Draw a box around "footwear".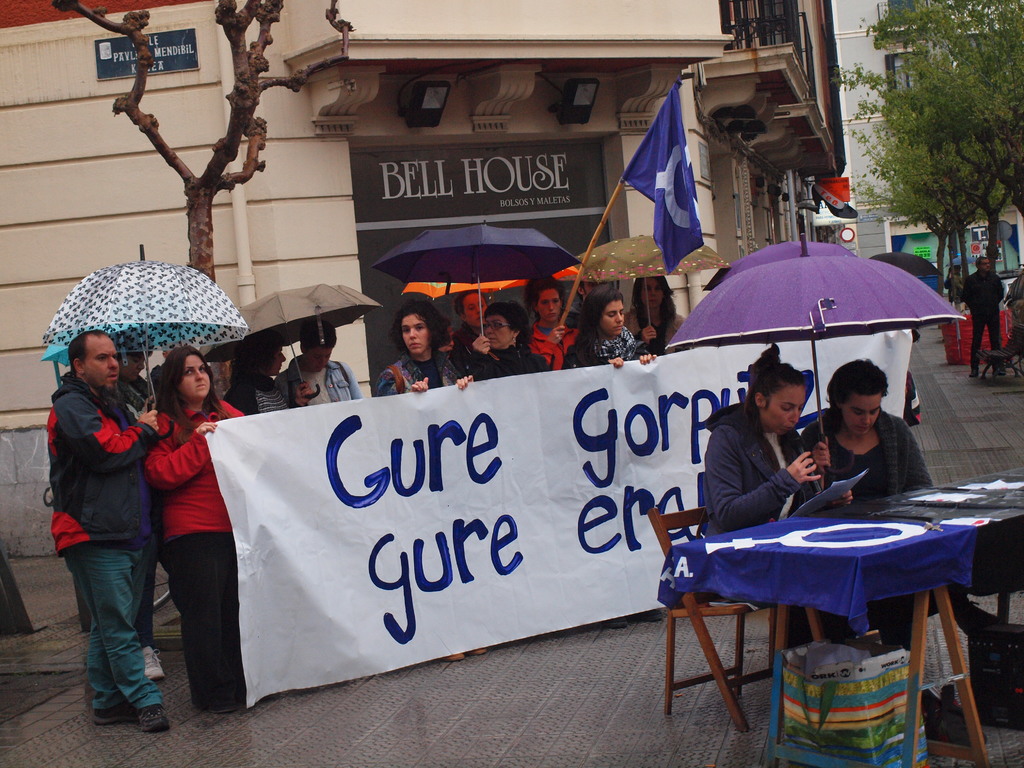
(left=920, top=696, right=976, bottom=741).
